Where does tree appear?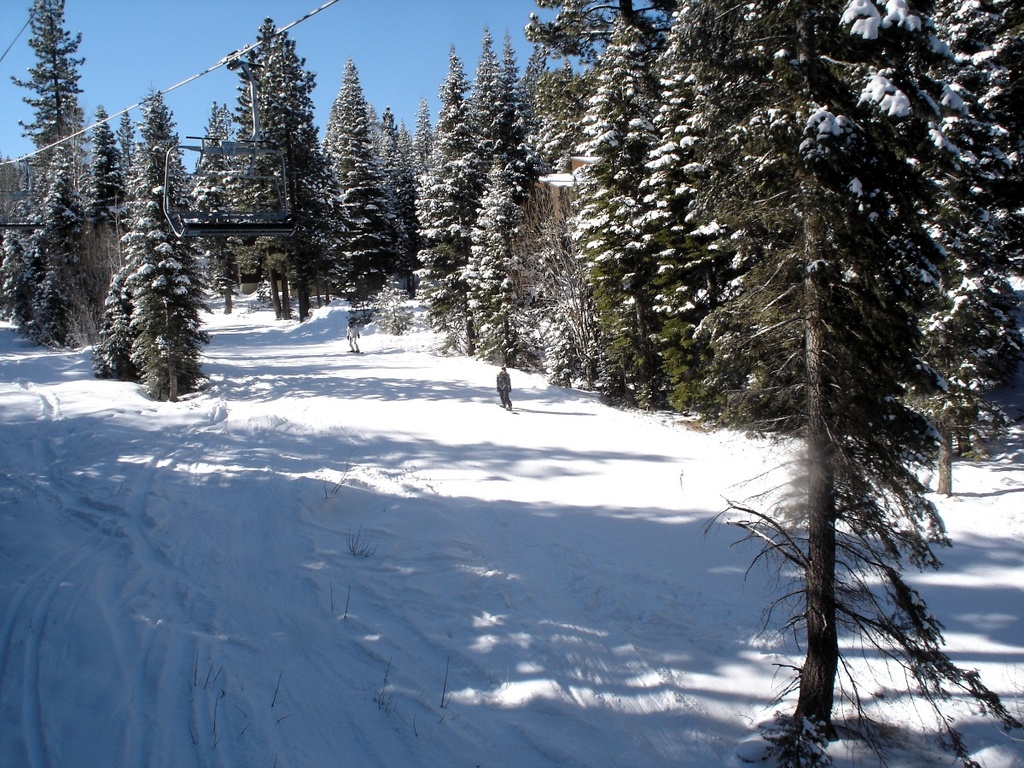
Appears at l=519, t=54, r=557, b=119.
